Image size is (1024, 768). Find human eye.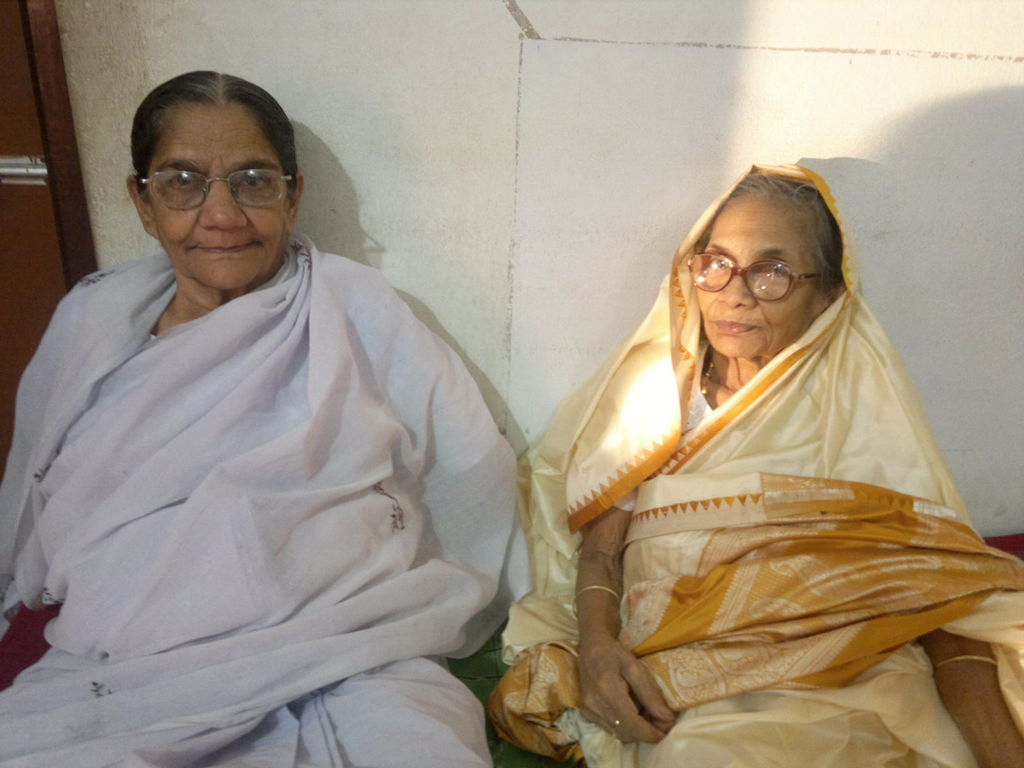
(228,168,267,193).
